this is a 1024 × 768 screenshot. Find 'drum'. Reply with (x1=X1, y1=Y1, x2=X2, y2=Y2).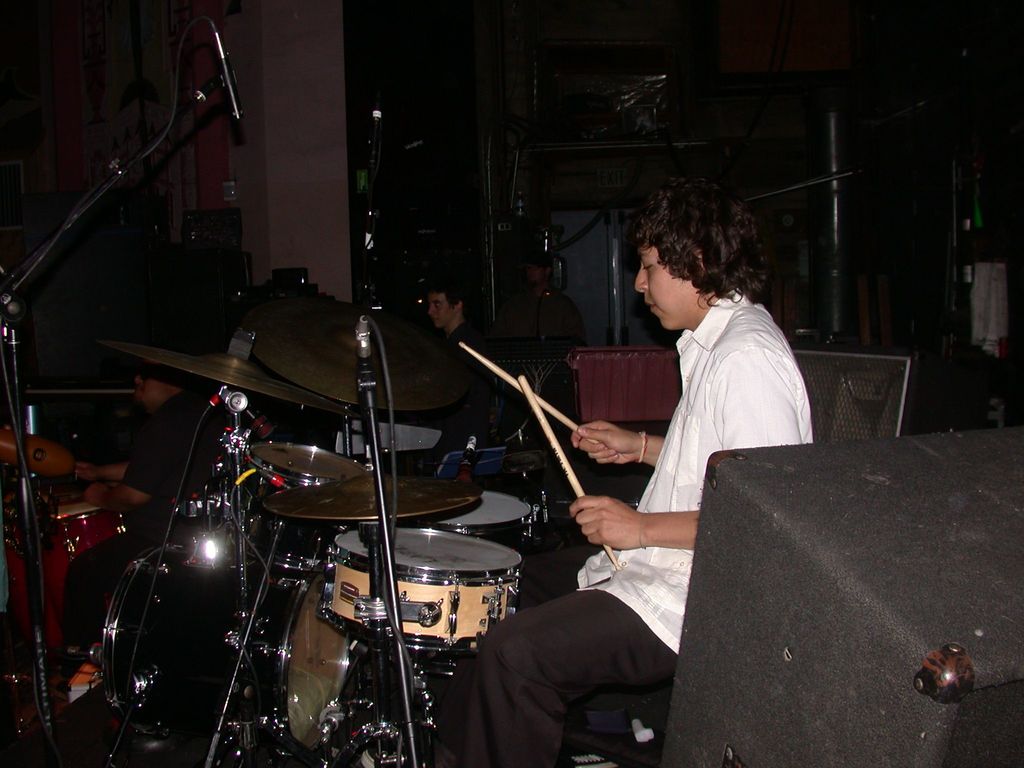
(x1=409, y1=492, x2=541, y2=545).
